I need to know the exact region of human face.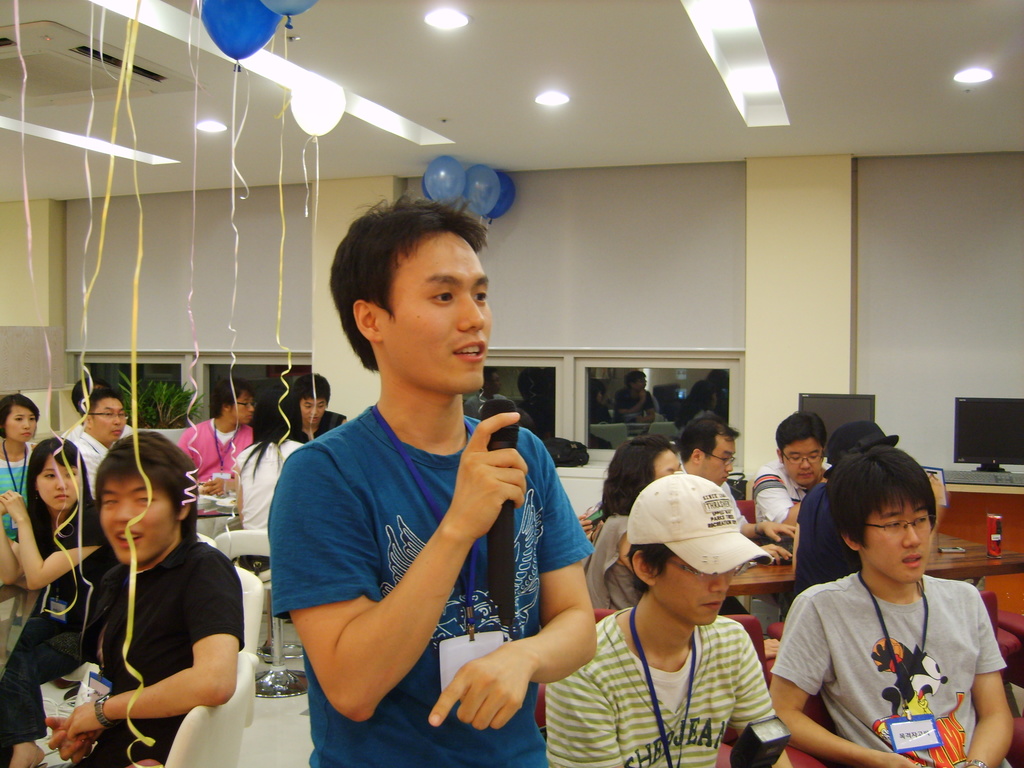
Region: [375, 229, 490, 393].
